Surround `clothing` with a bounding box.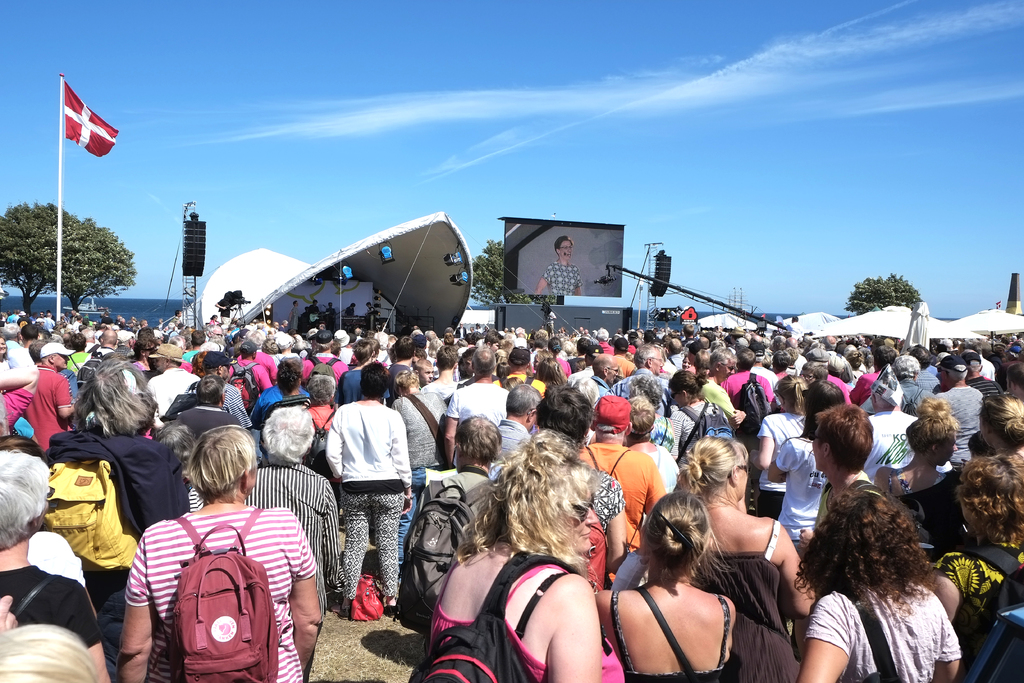
[x1=35, y1=431, x2=196, y2=682].
